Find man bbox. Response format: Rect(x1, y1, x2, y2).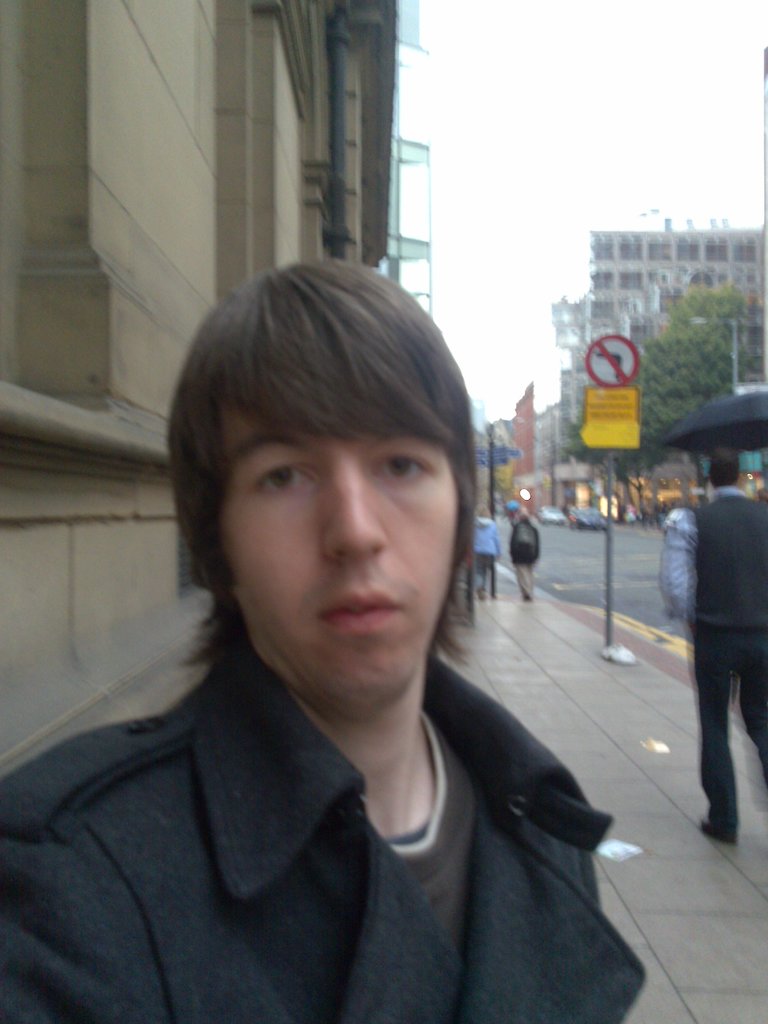
Rect(0, 252, 650, 1023).
